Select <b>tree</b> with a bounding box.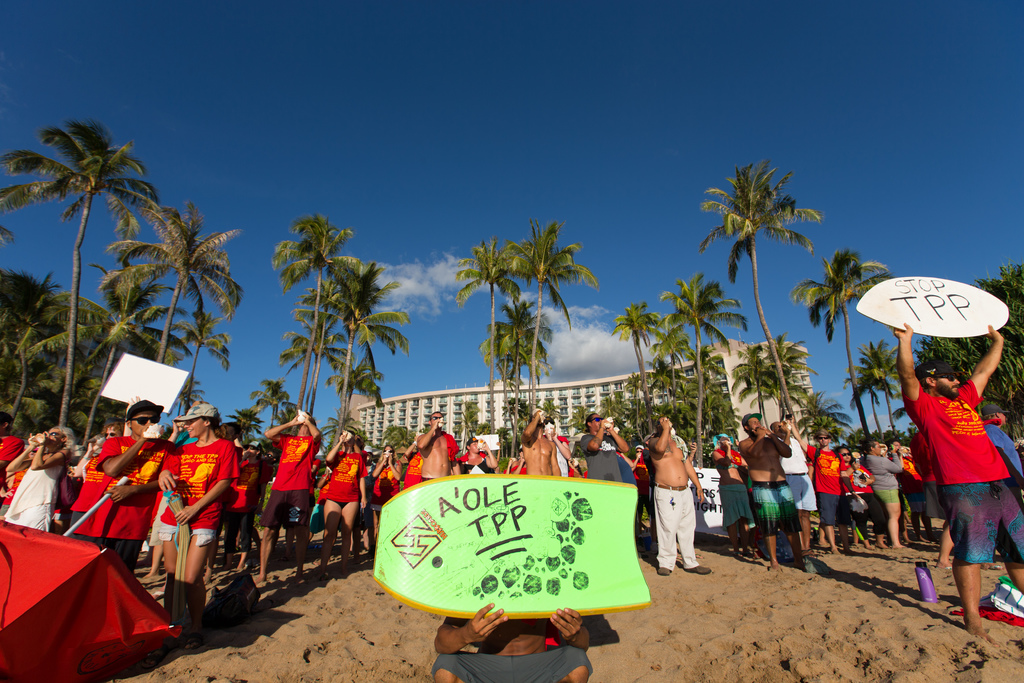
(left=572, top=407, right=596, bottom=434).
